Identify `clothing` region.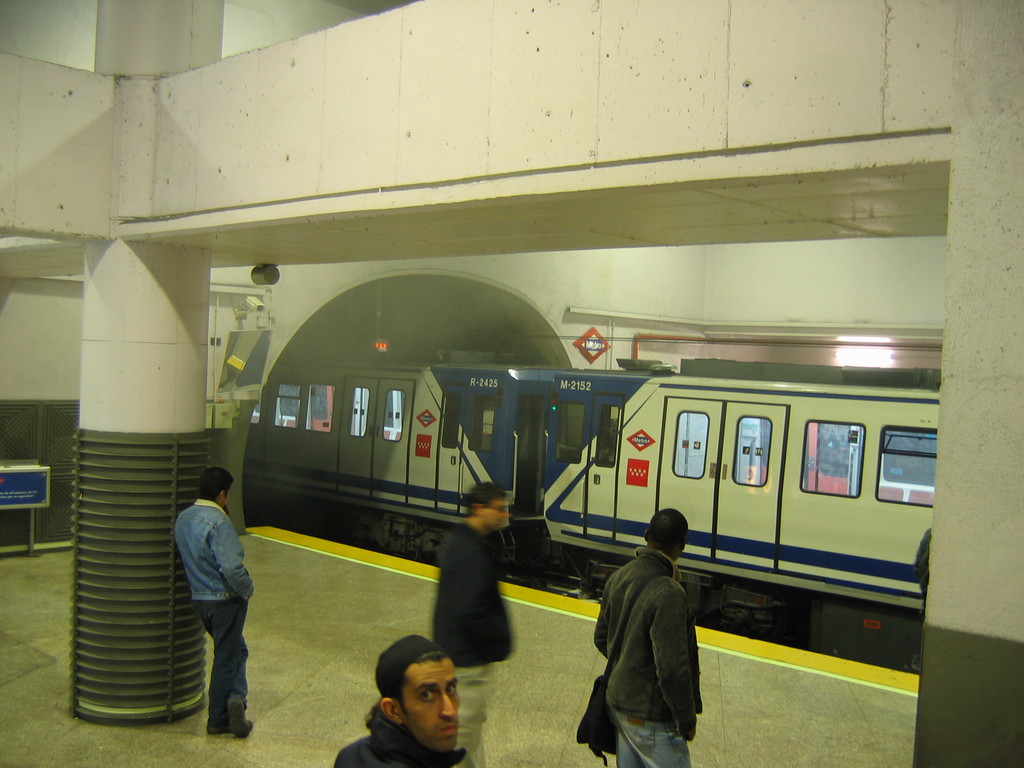
Region: 431, 512, 518, 664.
